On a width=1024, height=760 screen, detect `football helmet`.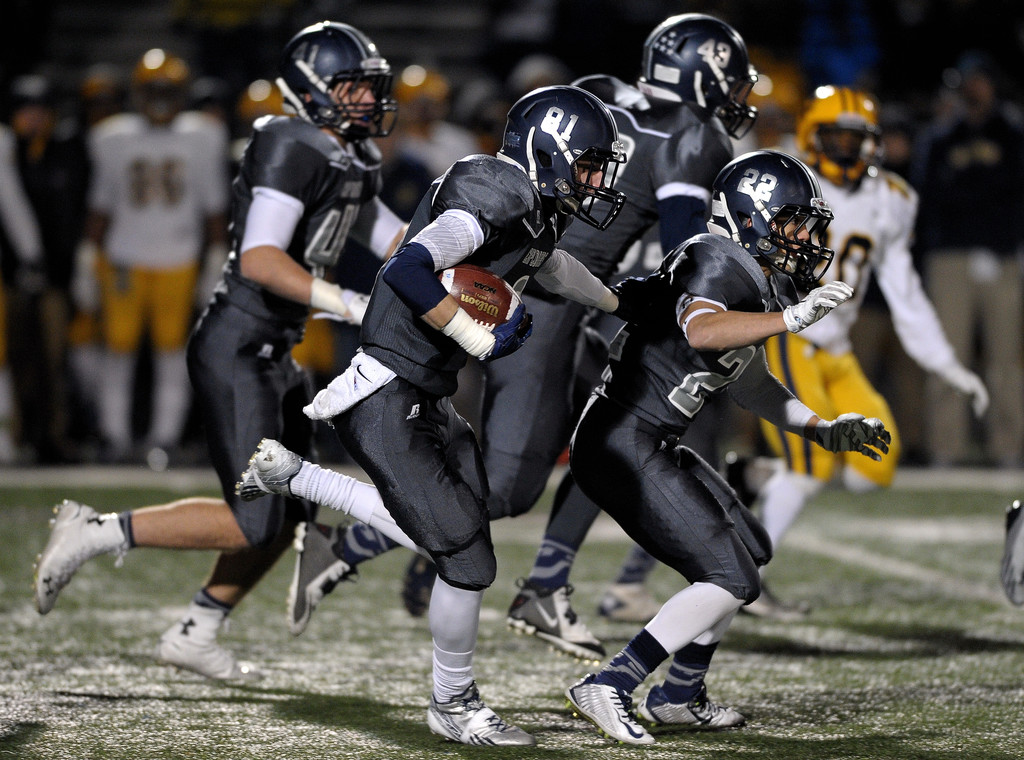
detection(702, 148, 840, 288).
